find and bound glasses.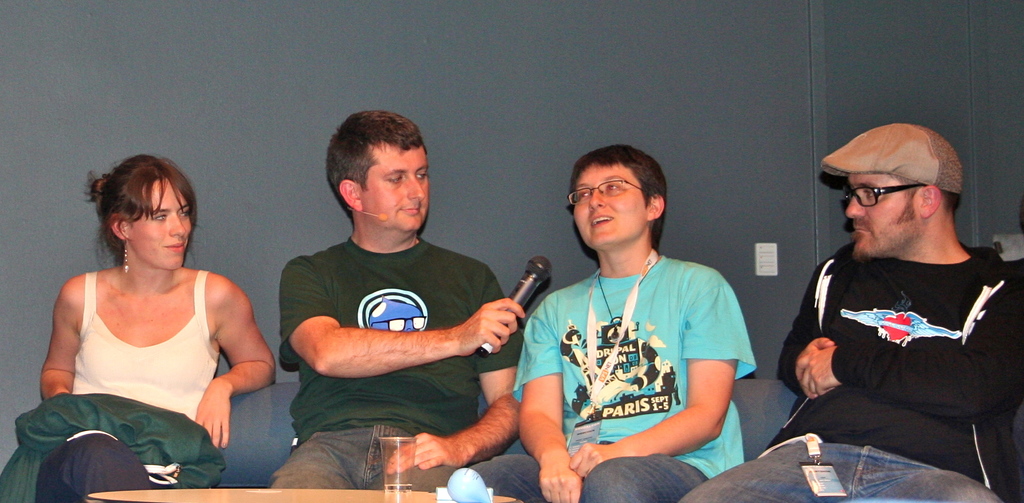
Bound: {"x1": 570, "y1": 175, "x2": 648, "y2": 211}.
